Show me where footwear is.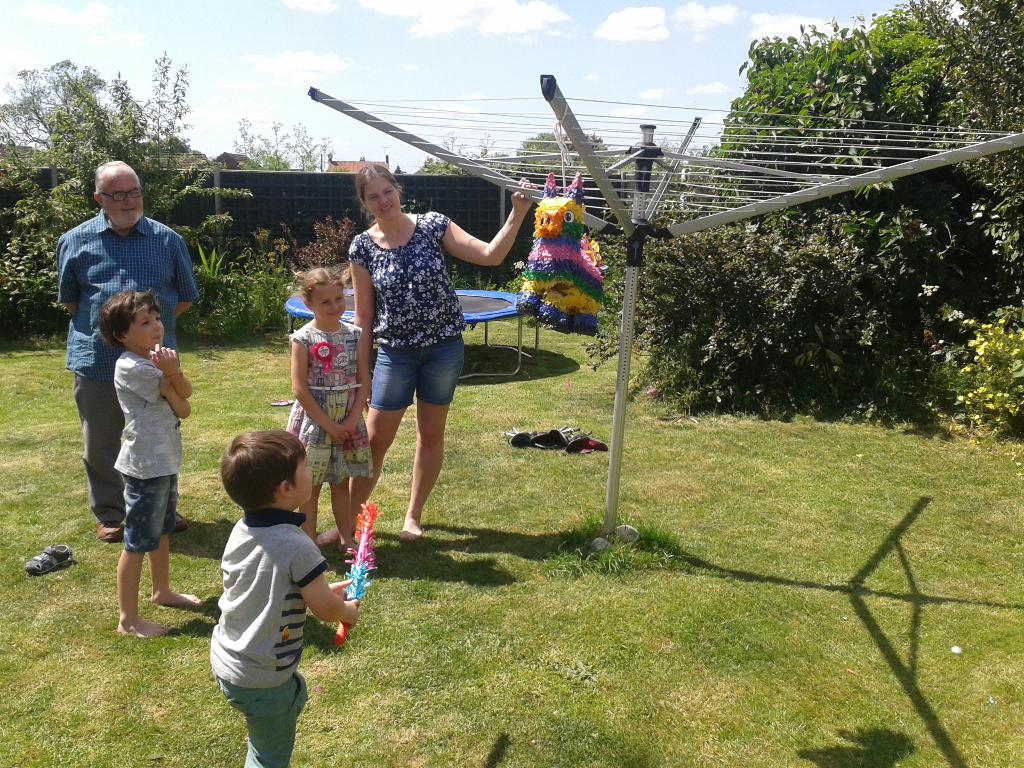
footwear is at bbox=(25, 545, 74, 574).
